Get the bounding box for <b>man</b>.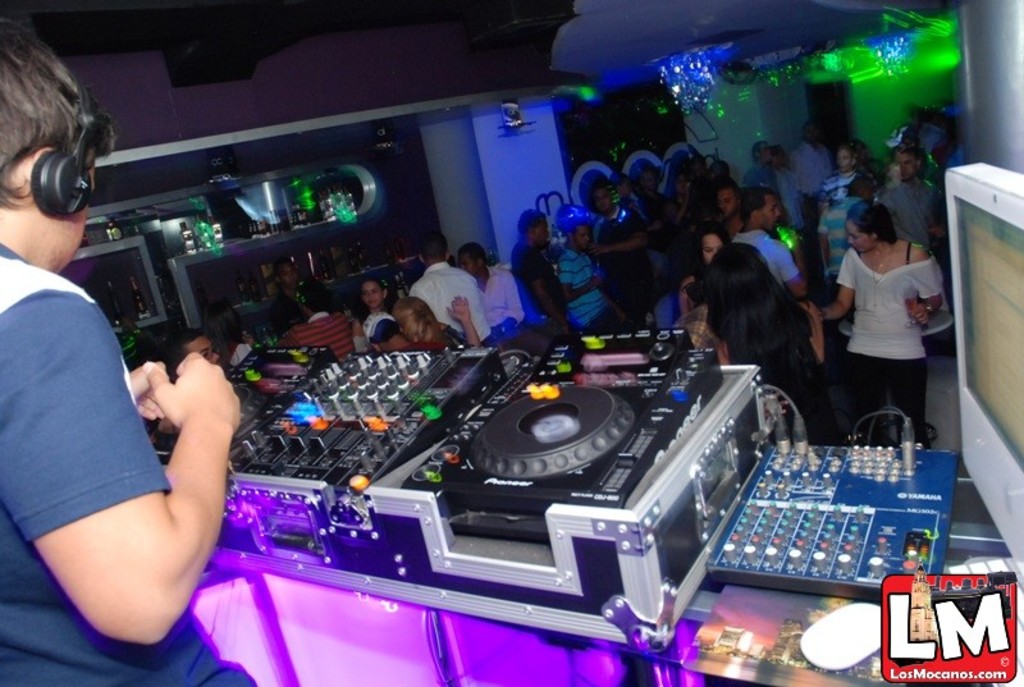
bbox=[508, 206, 580, 329].
